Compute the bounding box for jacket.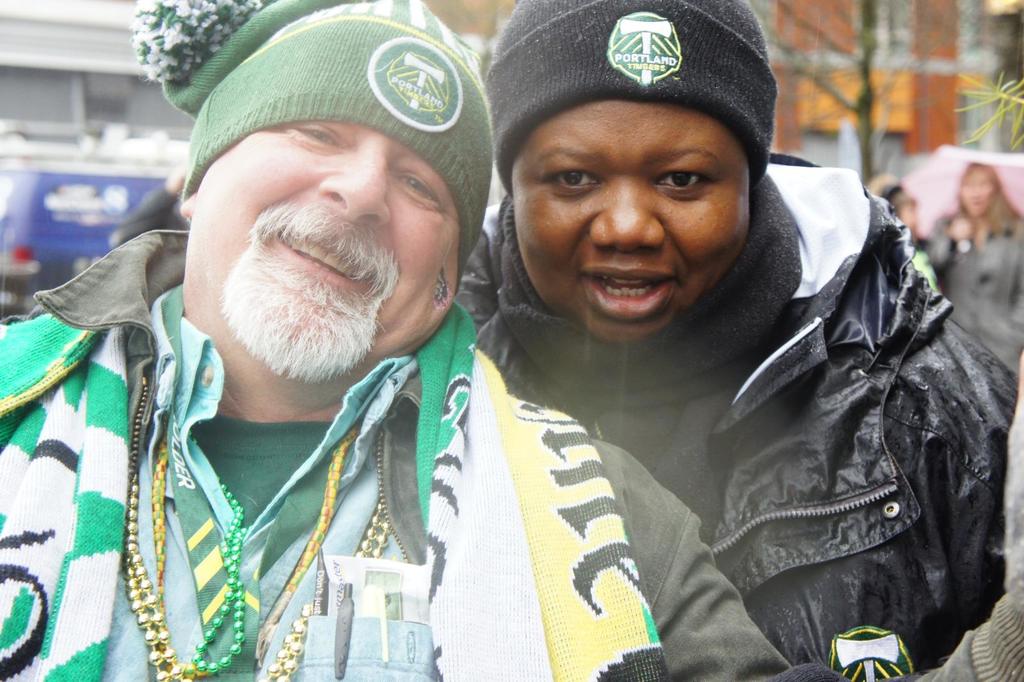
crop(369, 80, 1012, 681).
